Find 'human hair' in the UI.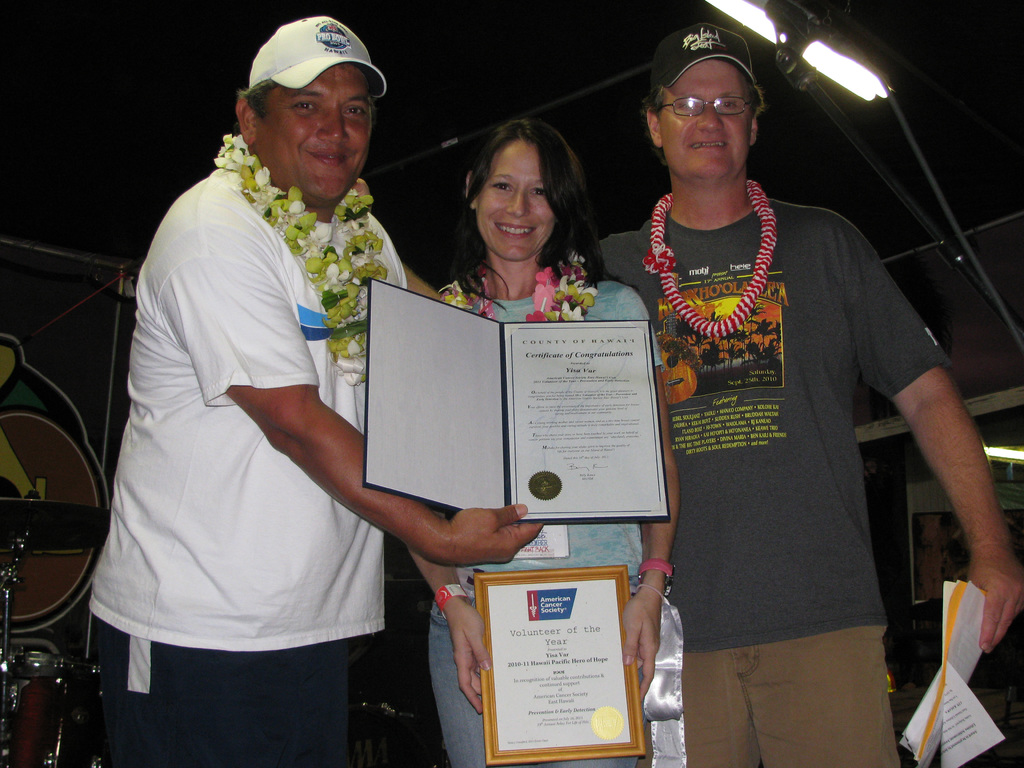
UI element at detection(236, 83, 372, 124).
